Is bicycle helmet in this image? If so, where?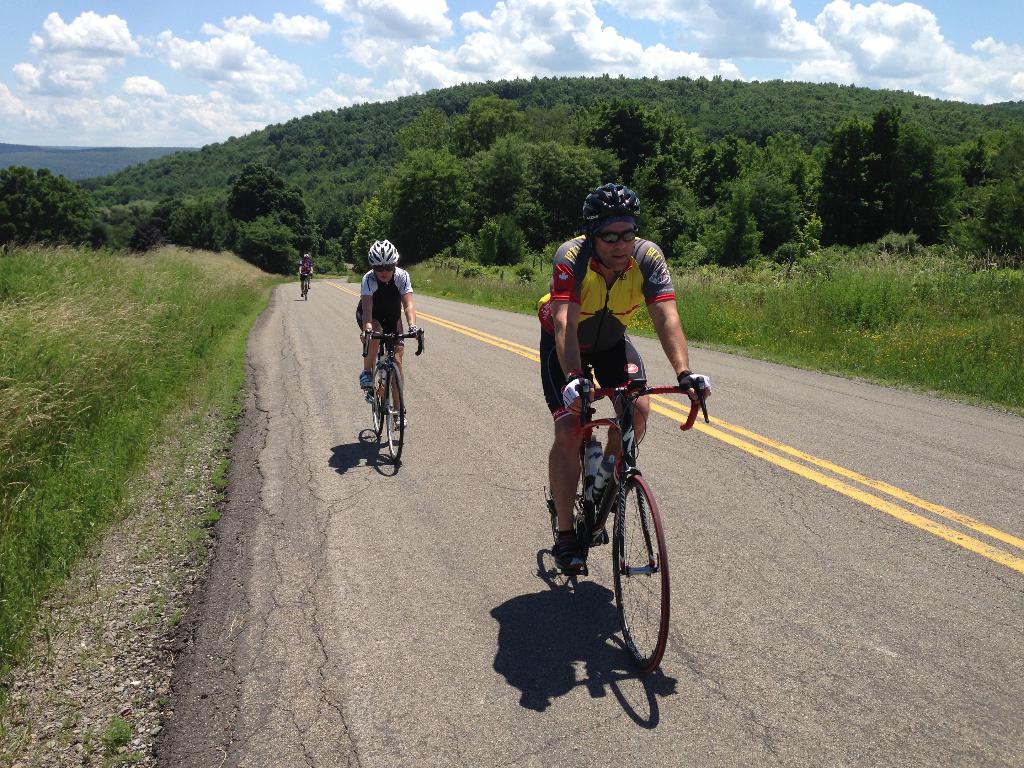
Yes, at bbox(581, 182, 636, 220).
